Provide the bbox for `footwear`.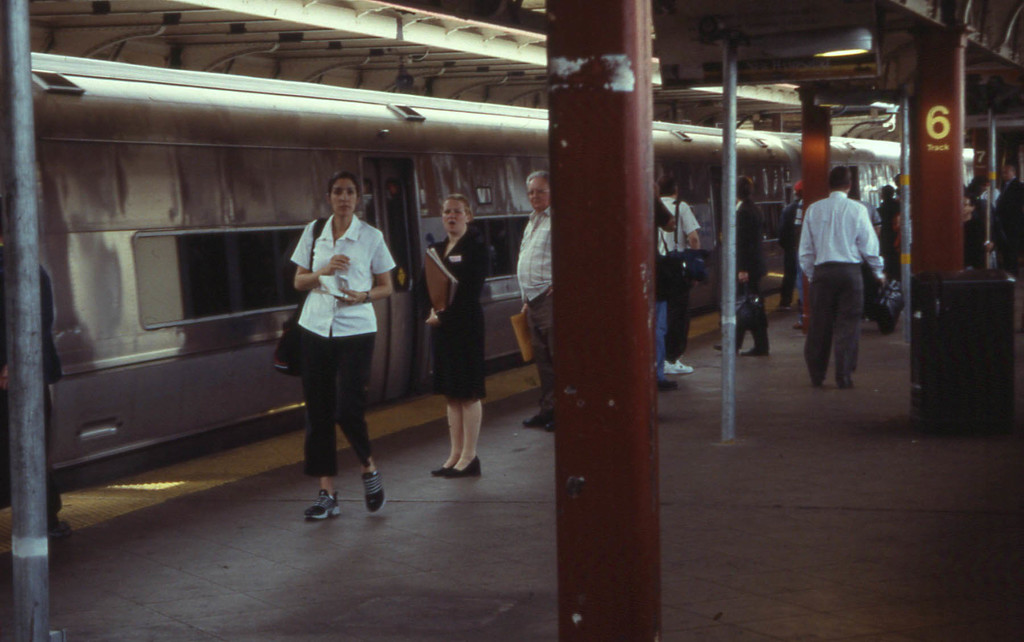
pyautogui.locateOnScreen(522, 410, 555, 431).
